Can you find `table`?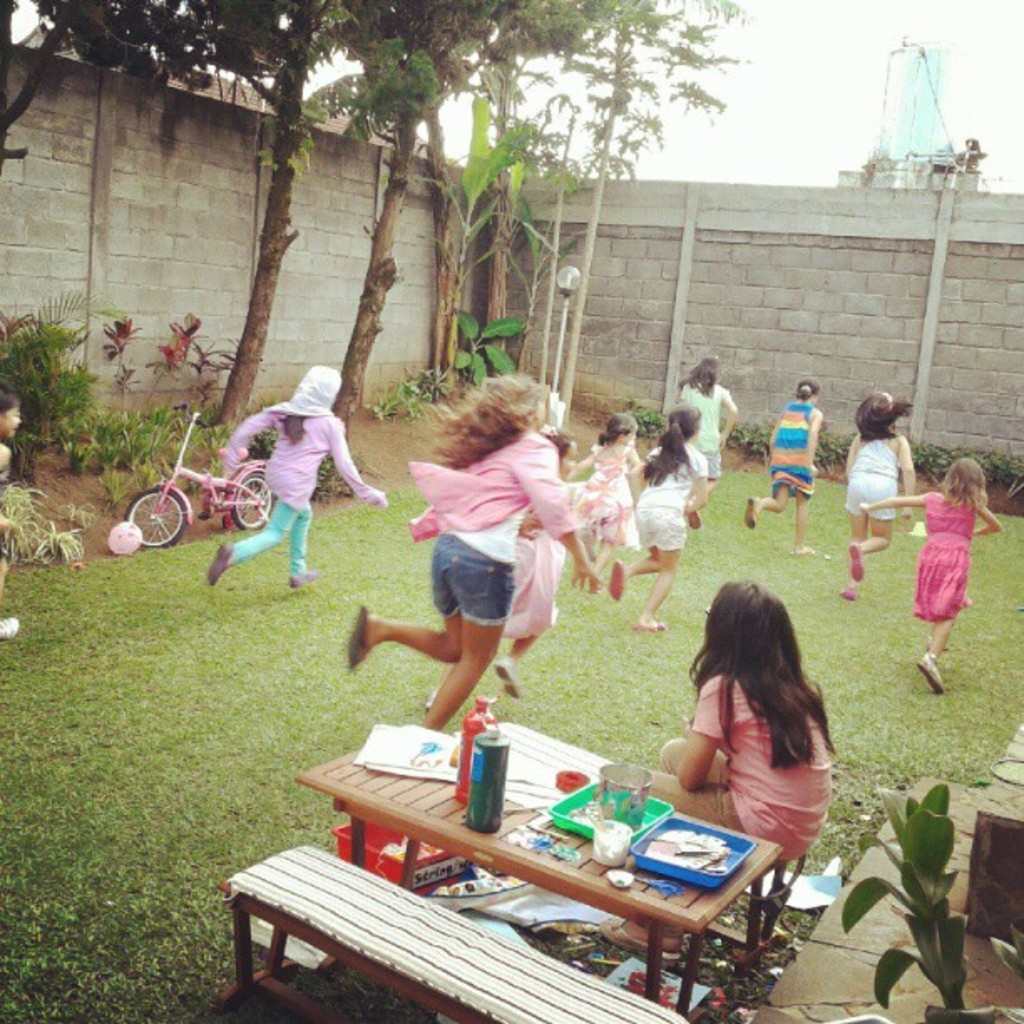
Yes, bounding box: bbox=[360, 678, 880, 969].
